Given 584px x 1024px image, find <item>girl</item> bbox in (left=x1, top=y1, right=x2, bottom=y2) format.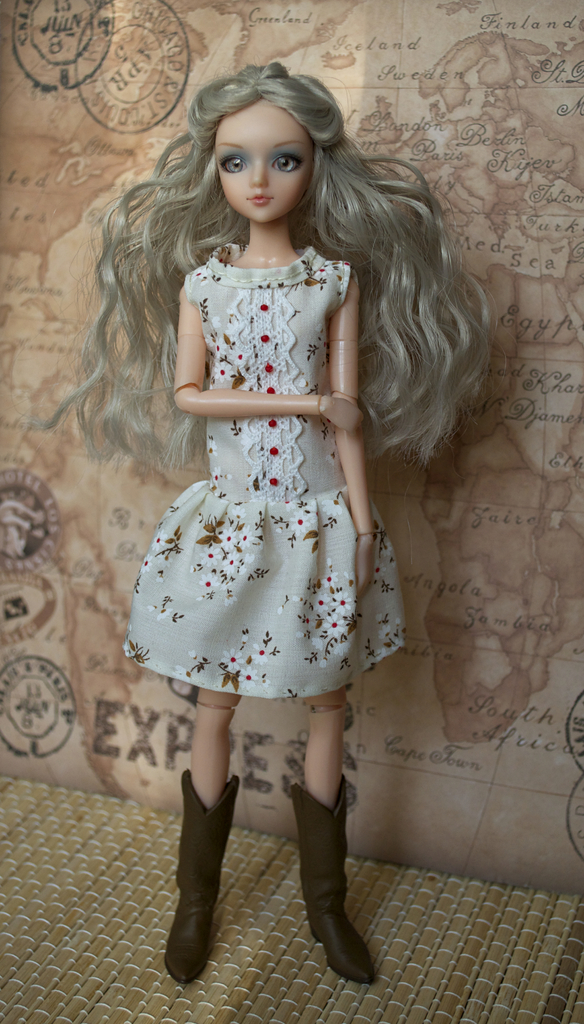
(left=22, top=67, right=497, bottom=986).
